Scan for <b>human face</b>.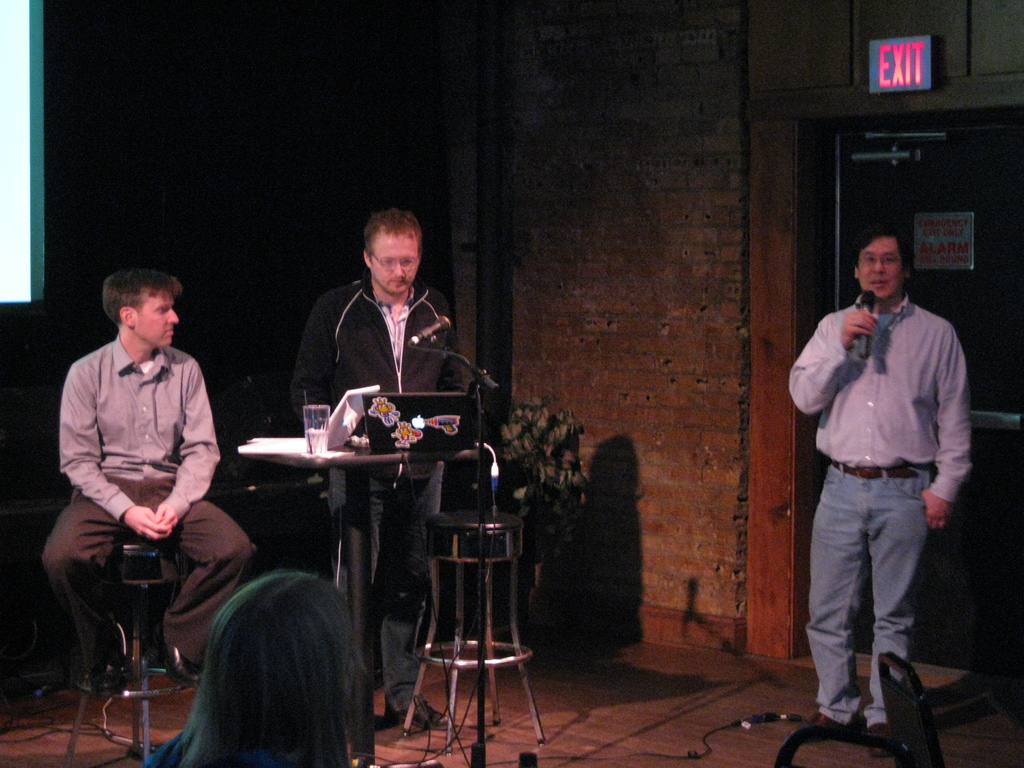
Scan result: left=374, top=236, right=419, bottom=295.
